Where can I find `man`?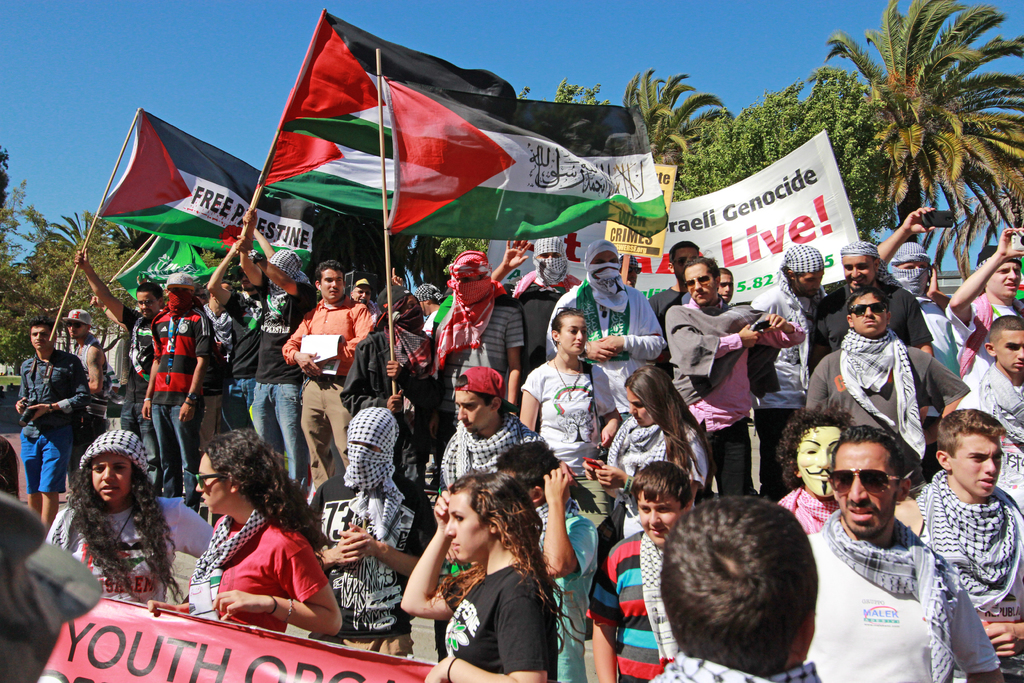
You can find it at Rect(799, 282, 971, 497).
